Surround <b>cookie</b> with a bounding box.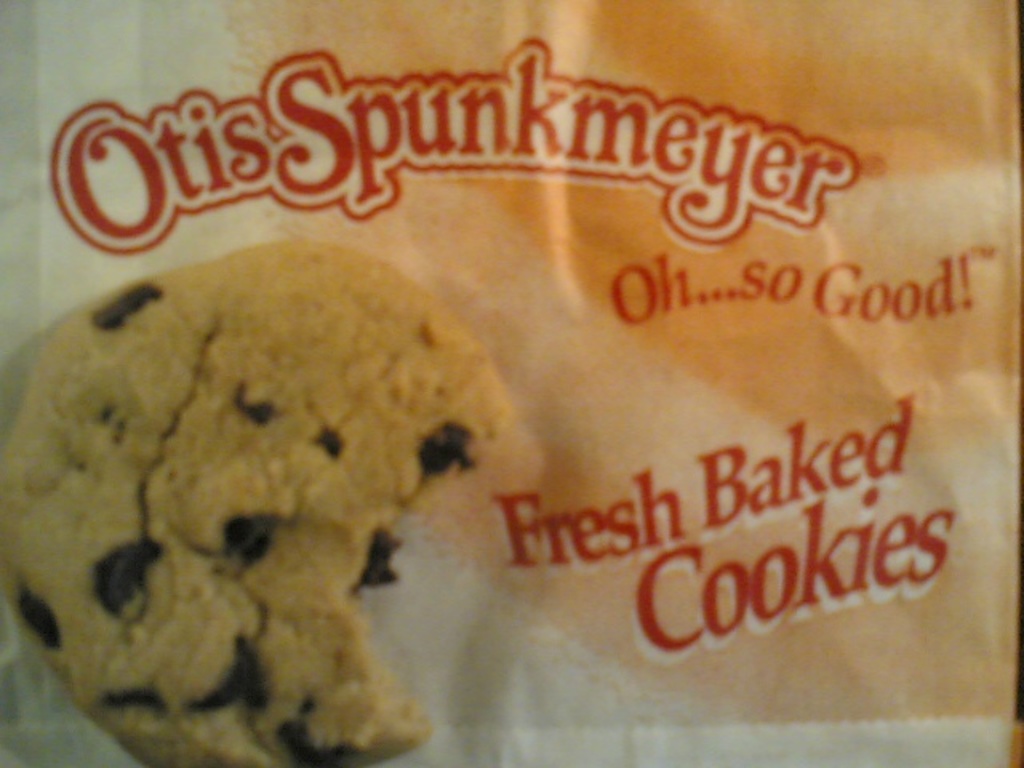
[0, 229, 510, 766].
